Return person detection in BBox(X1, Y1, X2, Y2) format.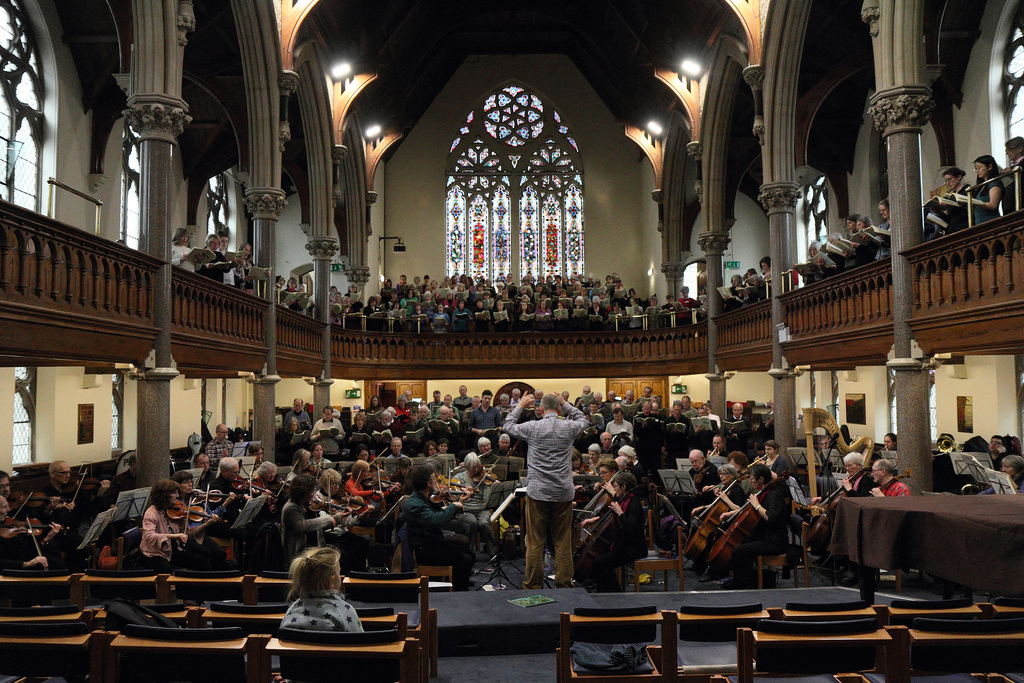
BBox(435, 439, 454, 458).
